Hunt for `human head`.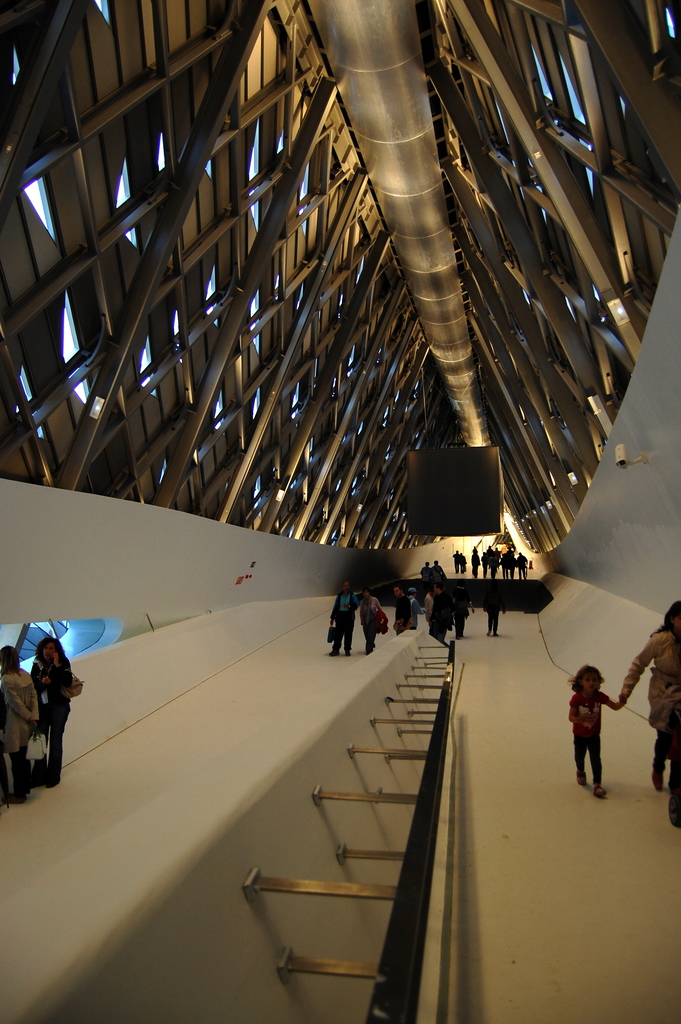
Hunted down at [573, 662, 610, 698].
